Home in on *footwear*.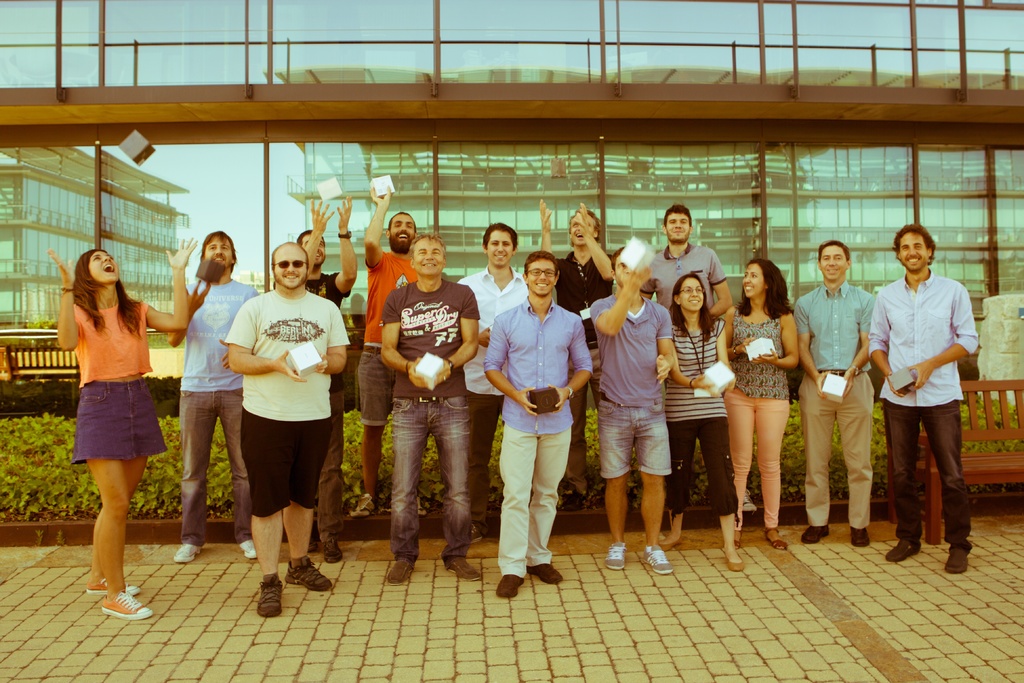
Homed in at <box>447,555,481,580</box>.
